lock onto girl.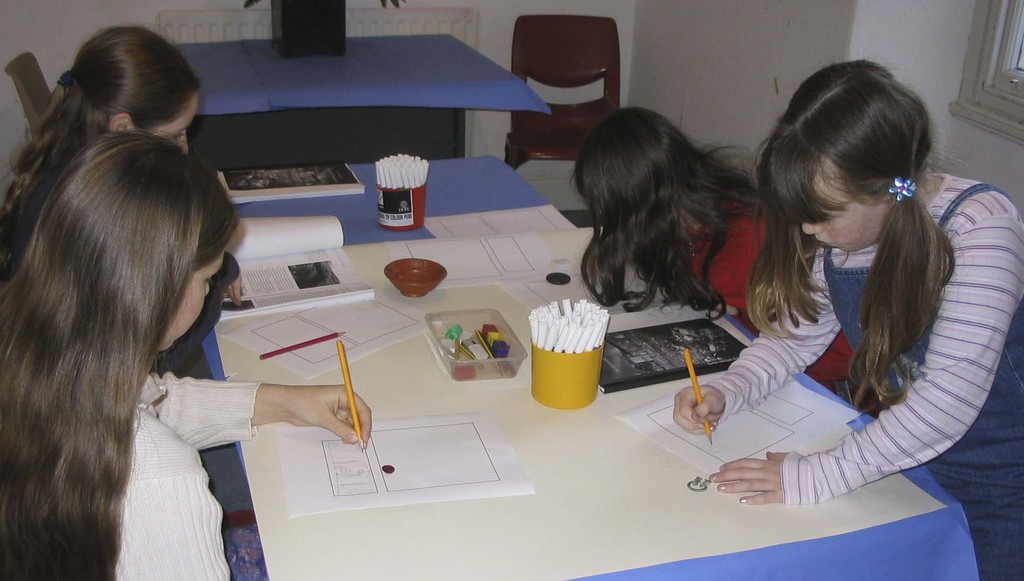
Locked: x1=5, y1=135, x2=372, y2=580.
